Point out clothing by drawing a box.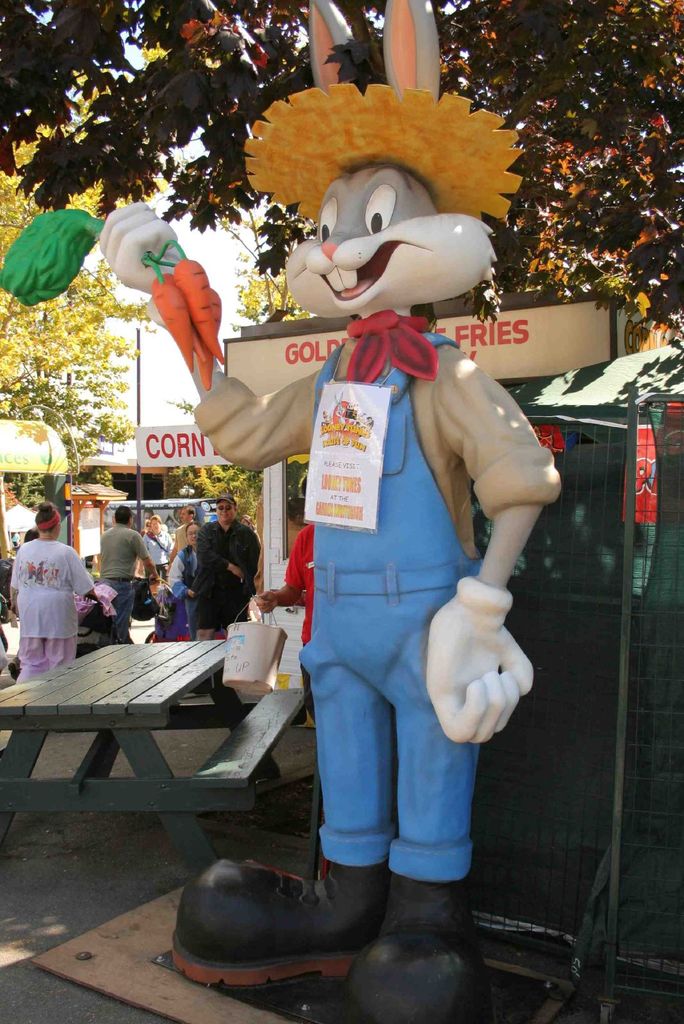
rect(194, 314, 562, 879).
